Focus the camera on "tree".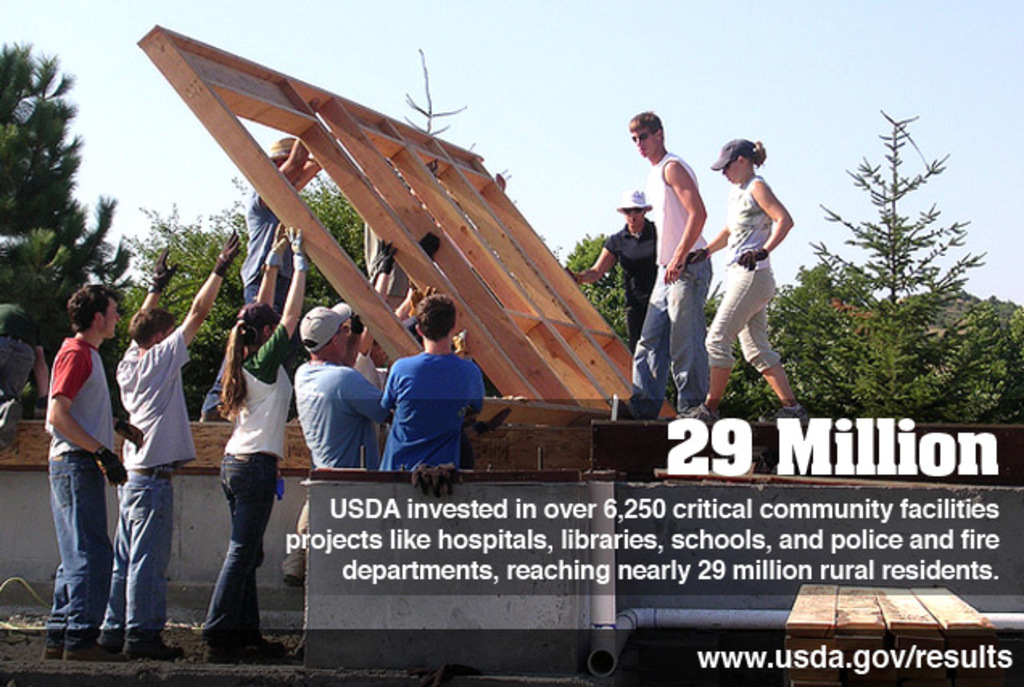
Focus region: box=[530, 227, 634, 356].
